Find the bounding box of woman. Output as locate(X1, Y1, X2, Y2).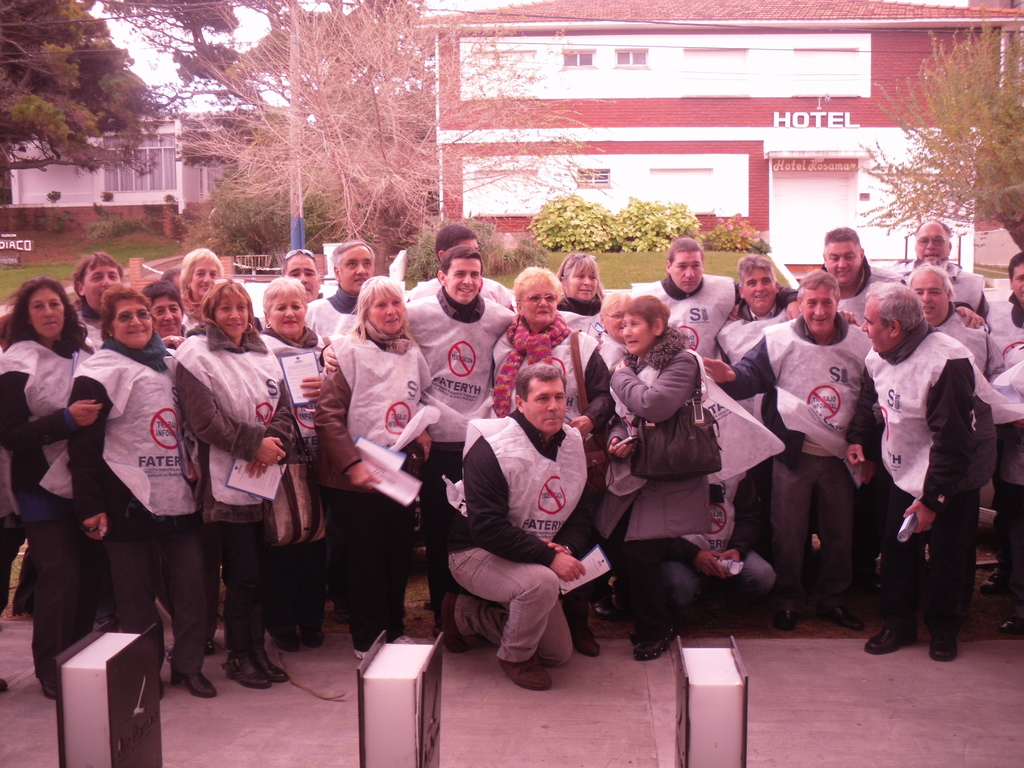
locate(548, 252, 613, 348).
